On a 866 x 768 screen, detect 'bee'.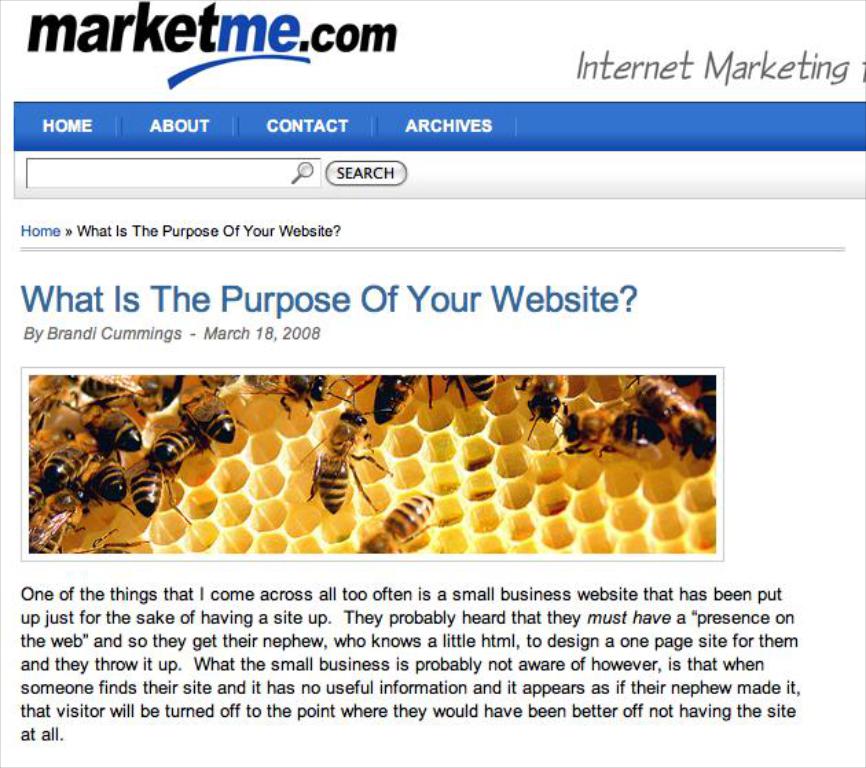
rect(553, 414, 608, 451).
